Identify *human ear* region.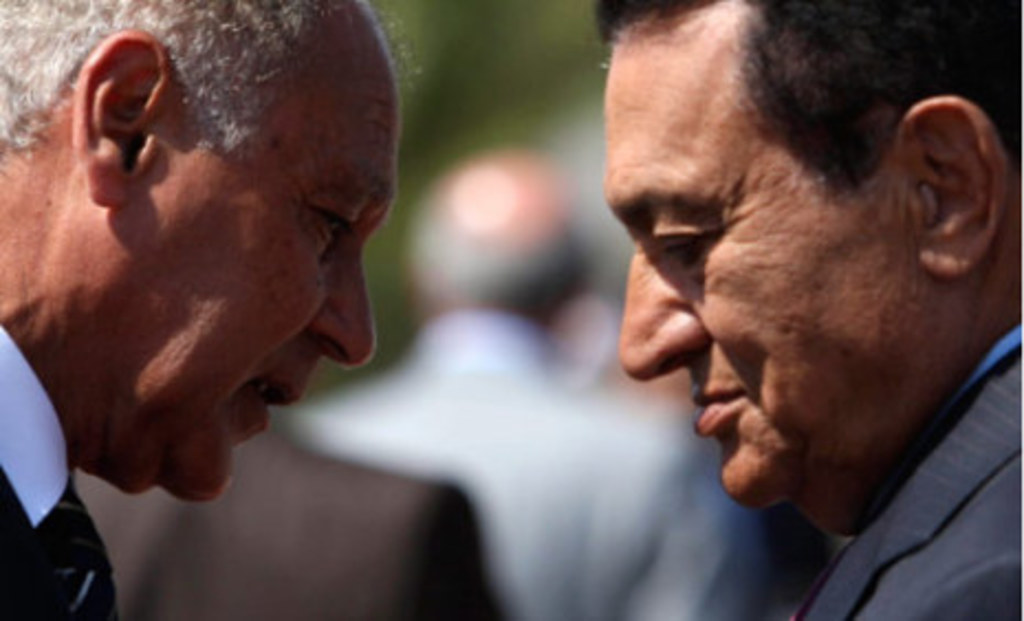
Region: <region>903, 97, 1009, 277</region>.
